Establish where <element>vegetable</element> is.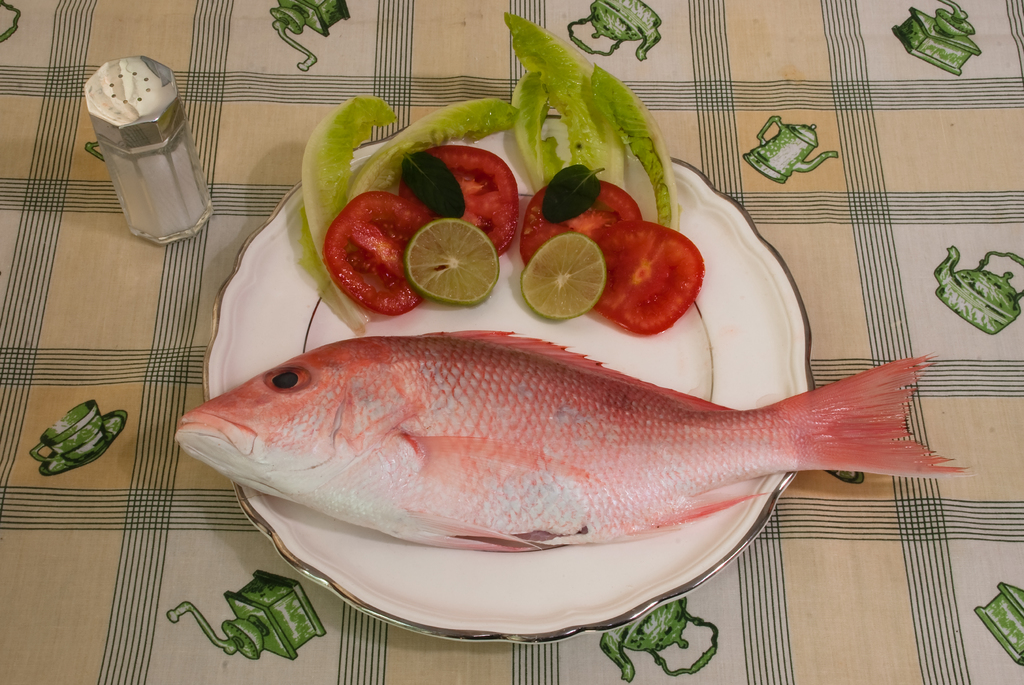
Established at [504,12,602,180].
